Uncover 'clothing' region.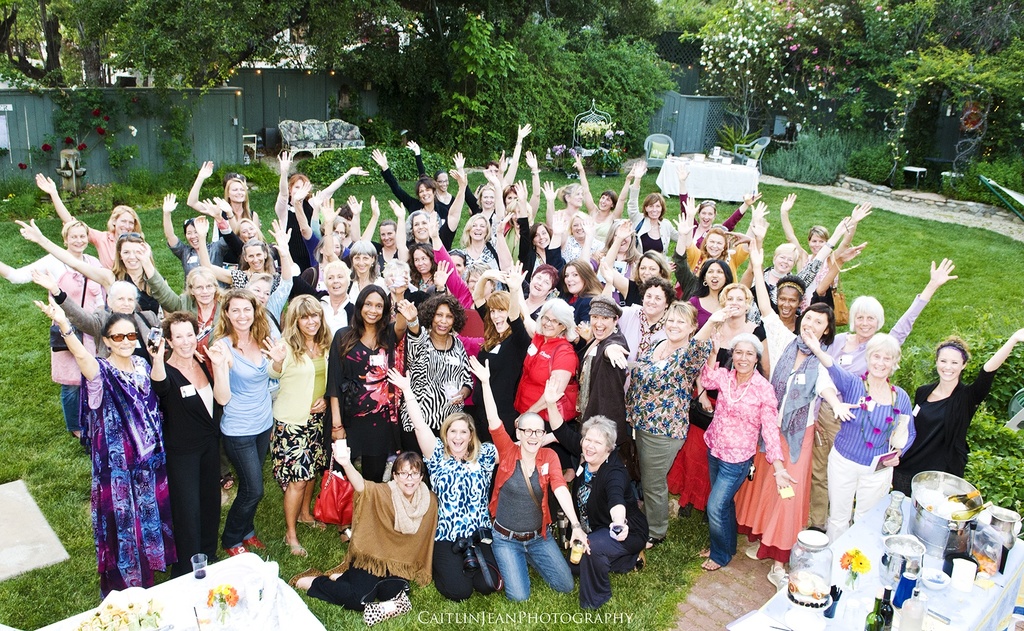
Uncovered: BBox(827, 300, 928, 366).
